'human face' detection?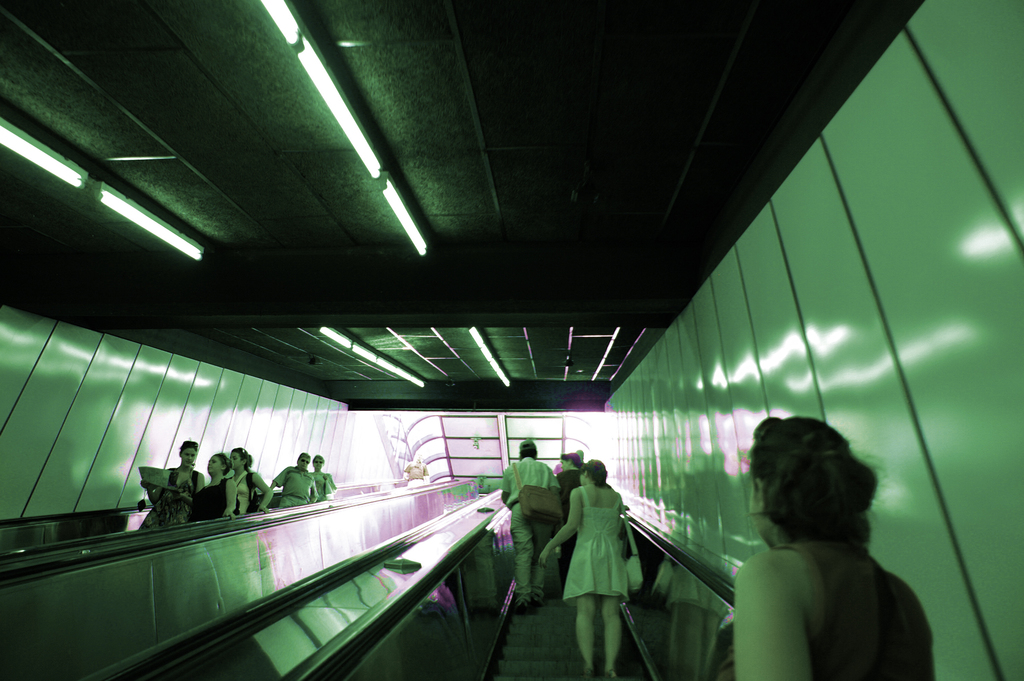
rect(312, 457, 323, 470)
